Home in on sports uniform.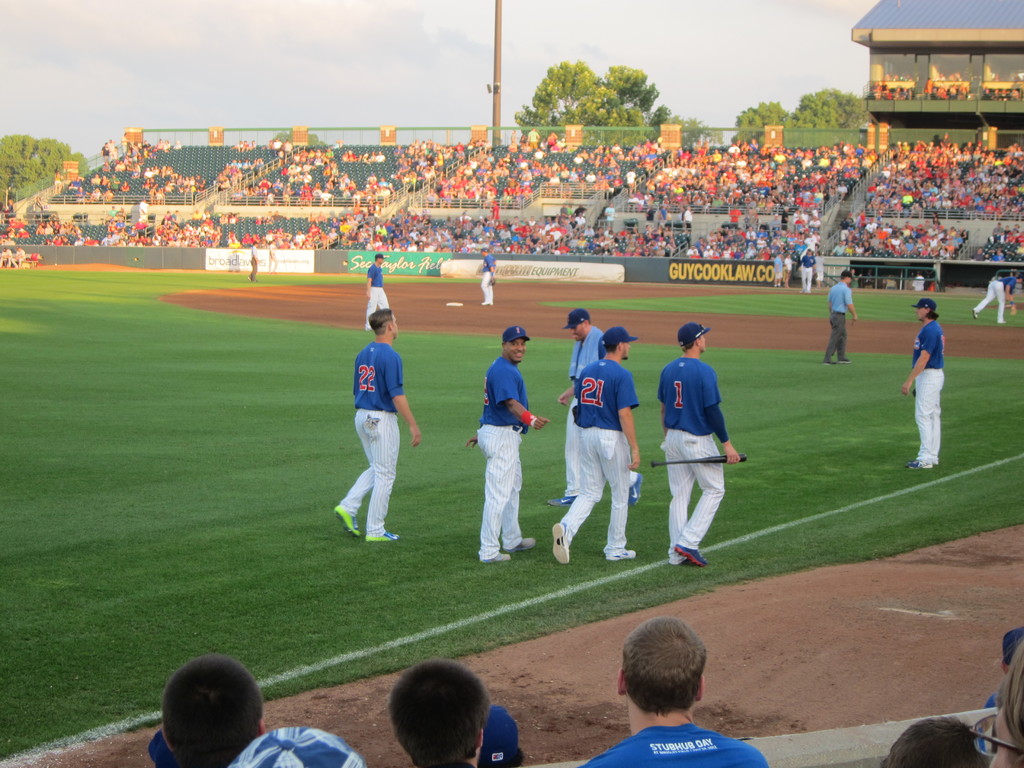
Homed in at <region>479, 346, 531, 560</region>.
